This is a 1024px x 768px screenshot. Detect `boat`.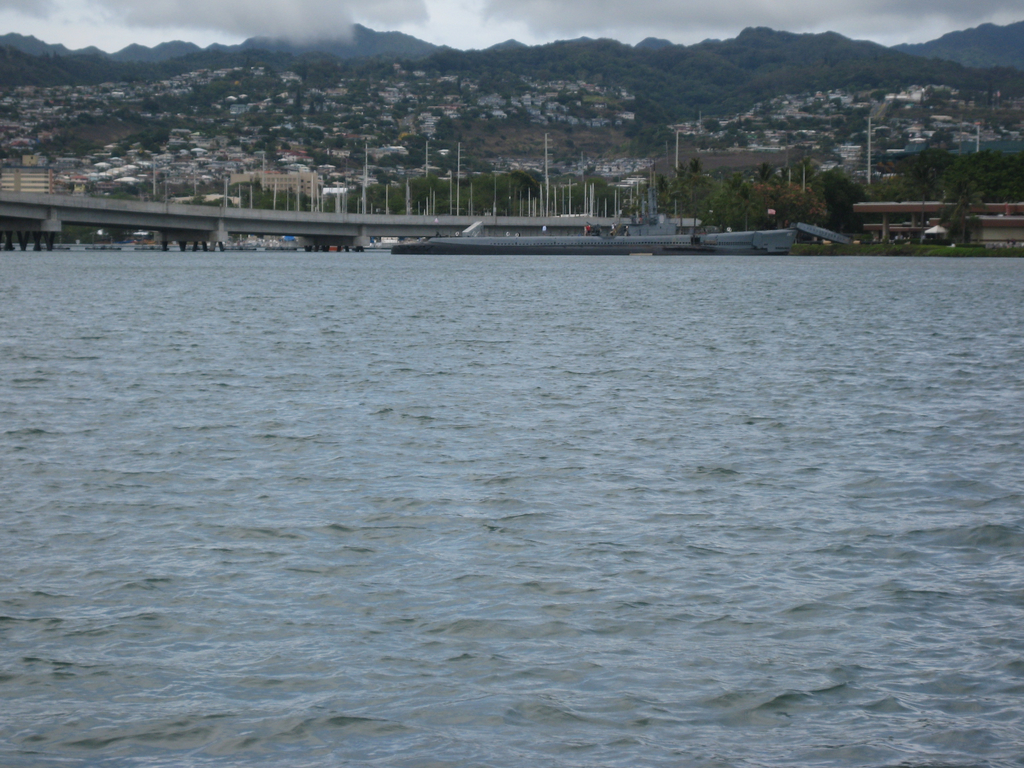
(389, 227, 797, 257).
